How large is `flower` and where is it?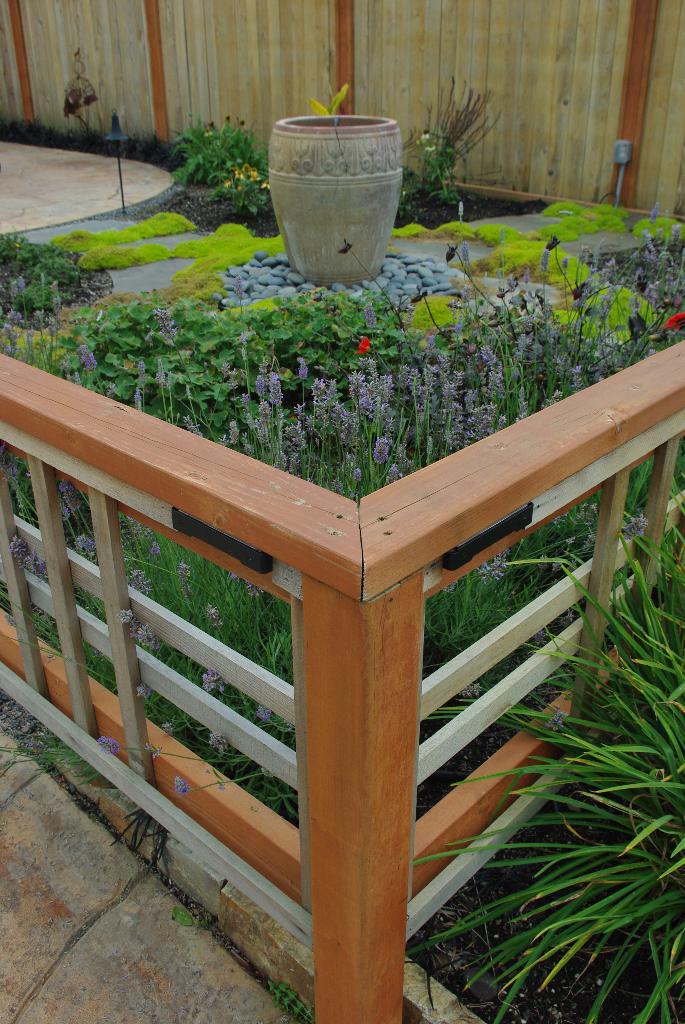
Bounding box: select_region(553, 712, 570, 734).
